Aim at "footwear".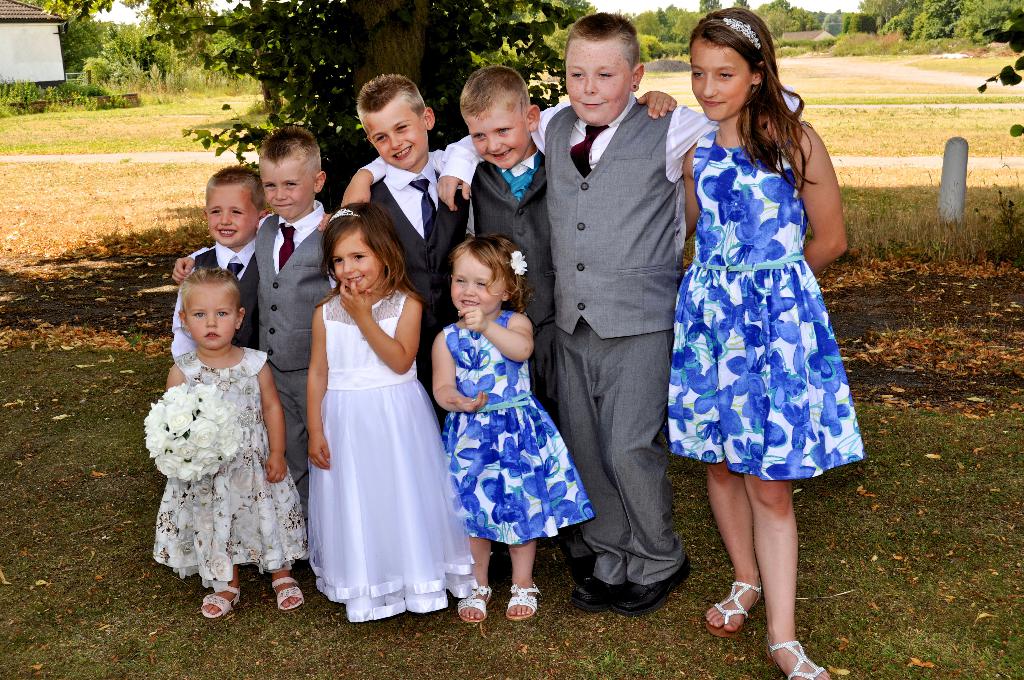
Aimed at [267, 576, 307, 613].
